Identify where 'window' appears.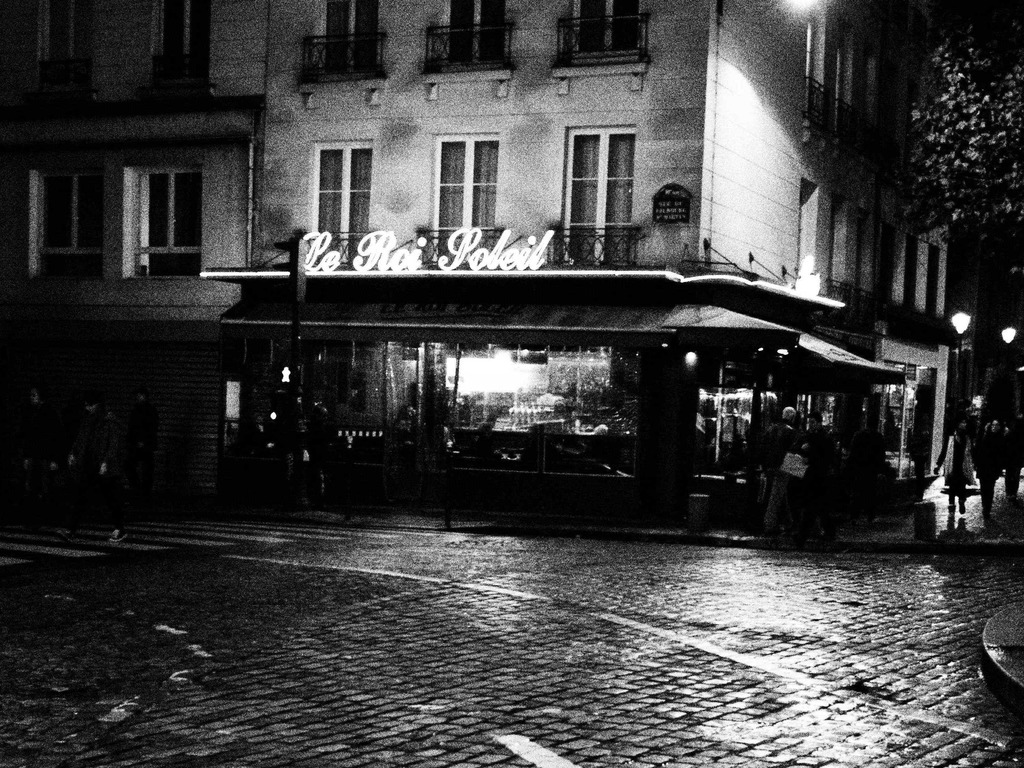
Appears at {"left": 38, "top": 168, "right": 111, "bottom": 288}.
